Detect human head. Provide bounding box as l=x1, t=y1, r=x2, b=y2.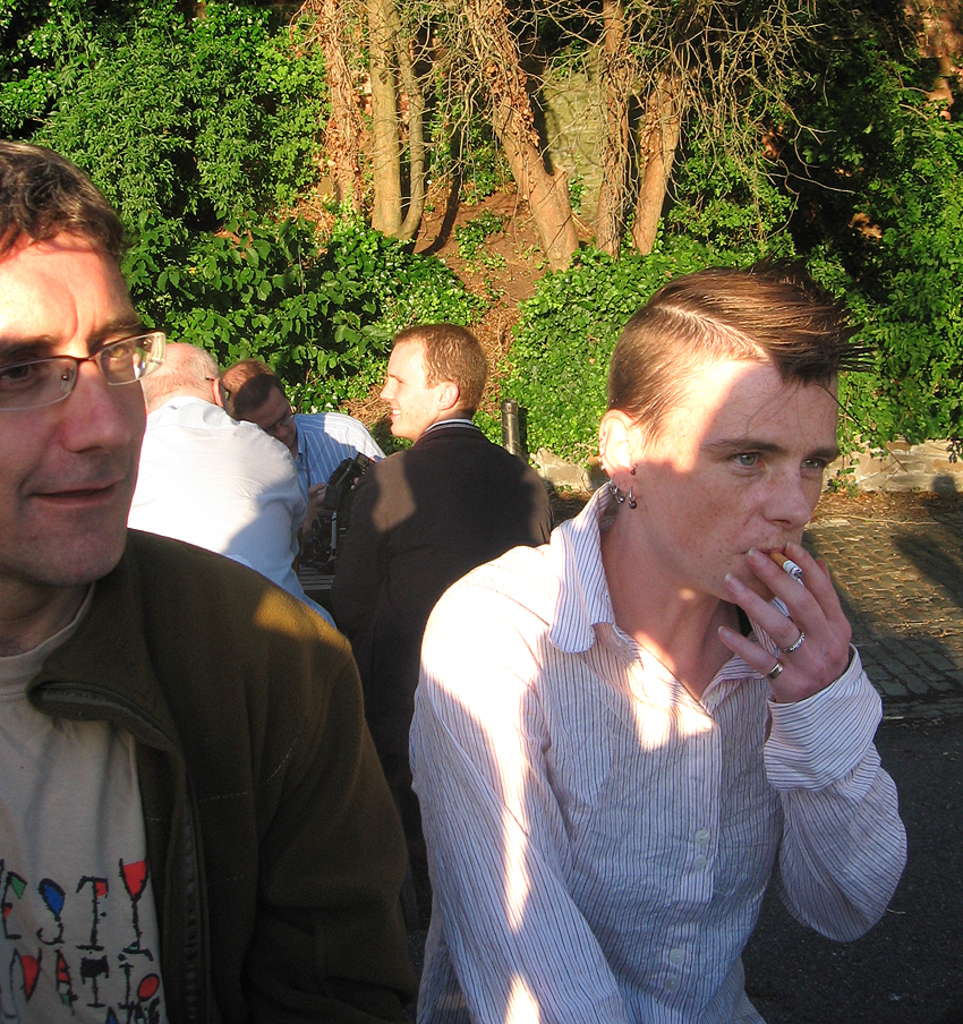
l=383, t=319, r=489, b=441.
